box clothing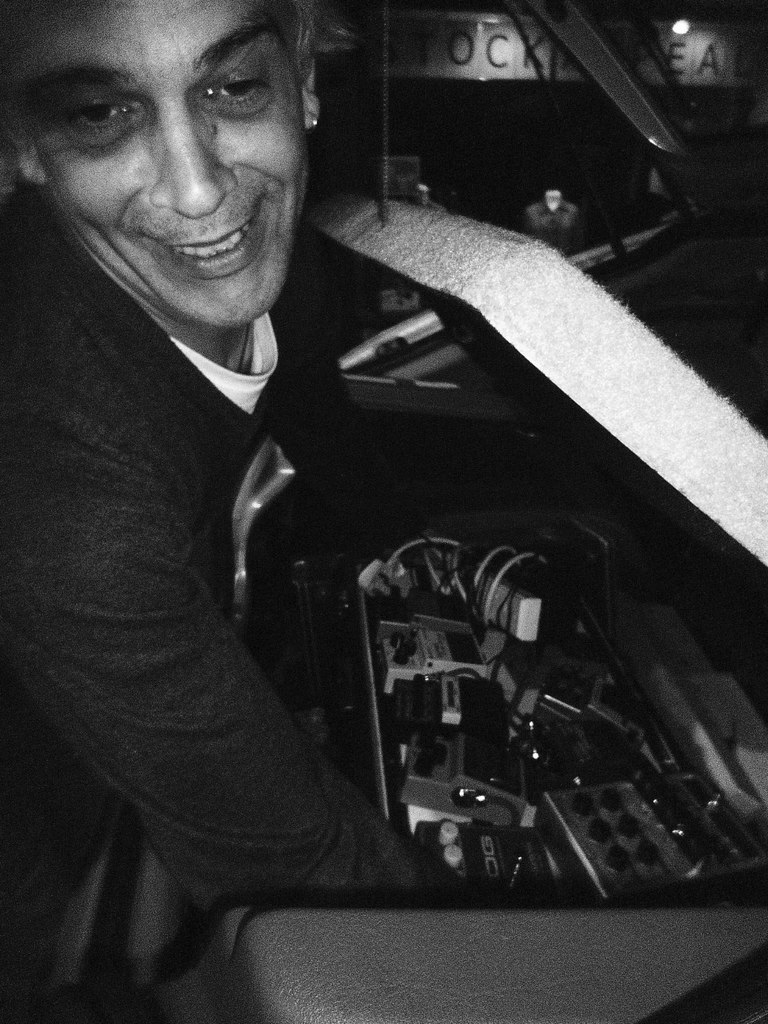
bbox=[20, 88, 604, 998]
